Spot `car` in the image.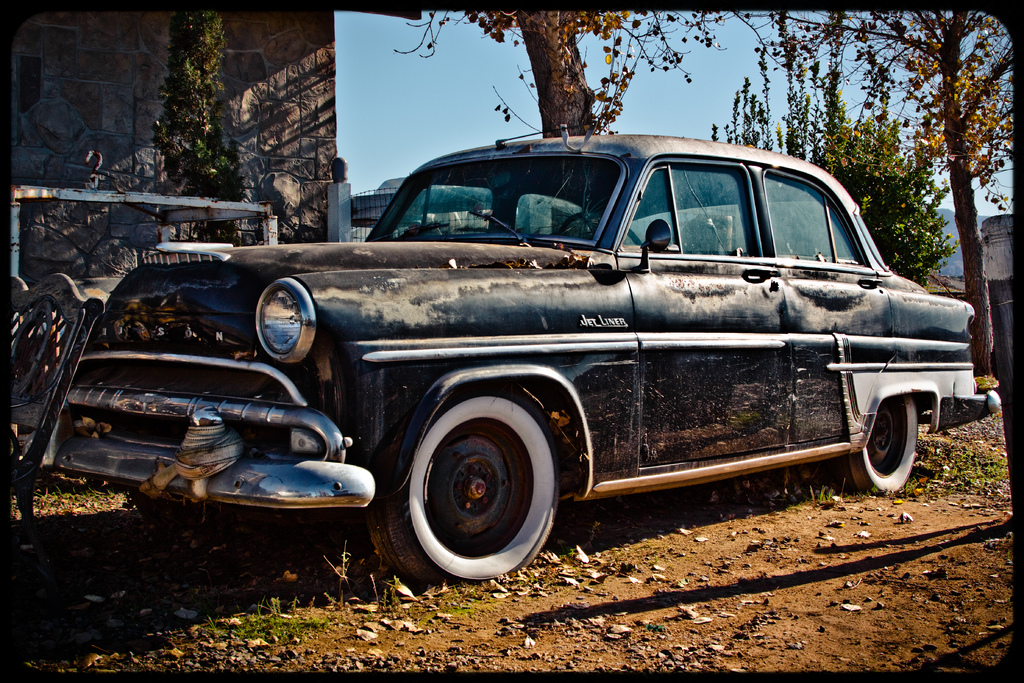
`car` found at 12, 120, 1003, 587.
